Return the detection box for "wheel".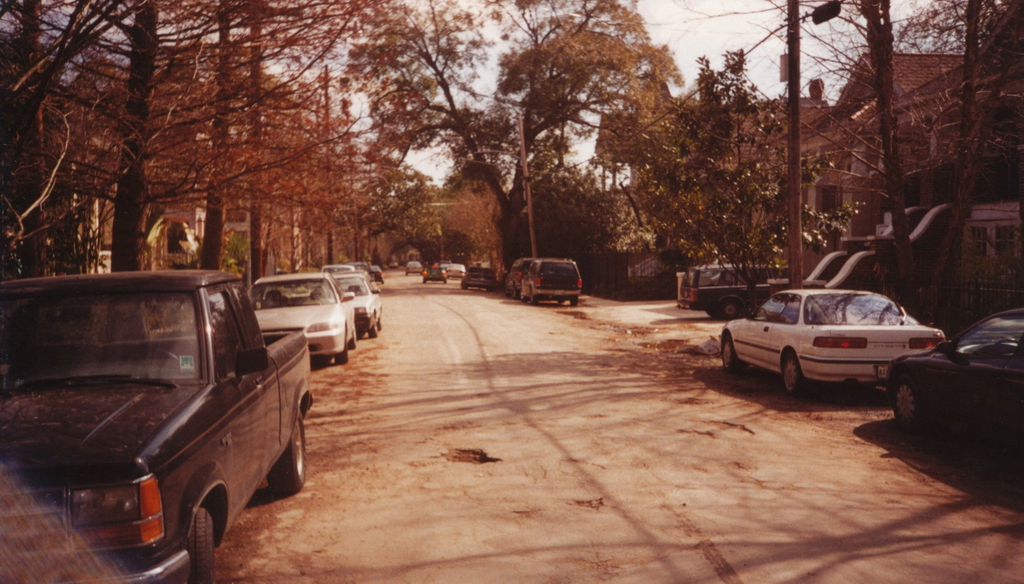
[367,319,376,335].
